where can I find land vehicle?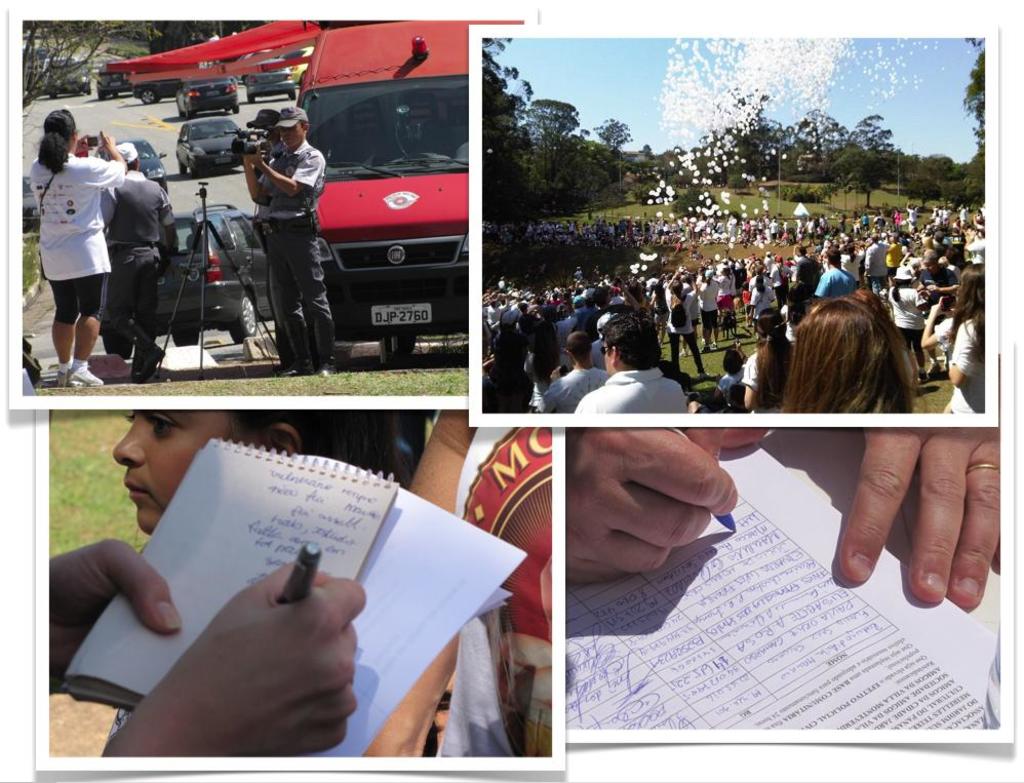
You can find it at x1=253, y1=62, x2=289, y2=99.
